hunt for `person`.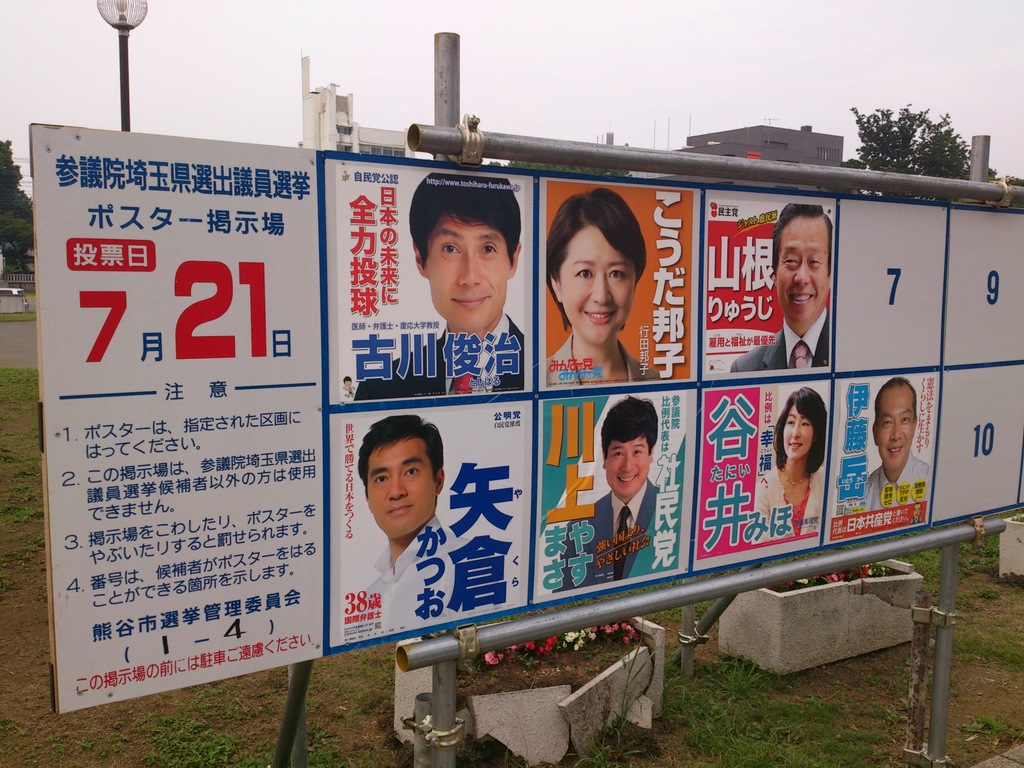
Hunted down at [866,377,935,508].
